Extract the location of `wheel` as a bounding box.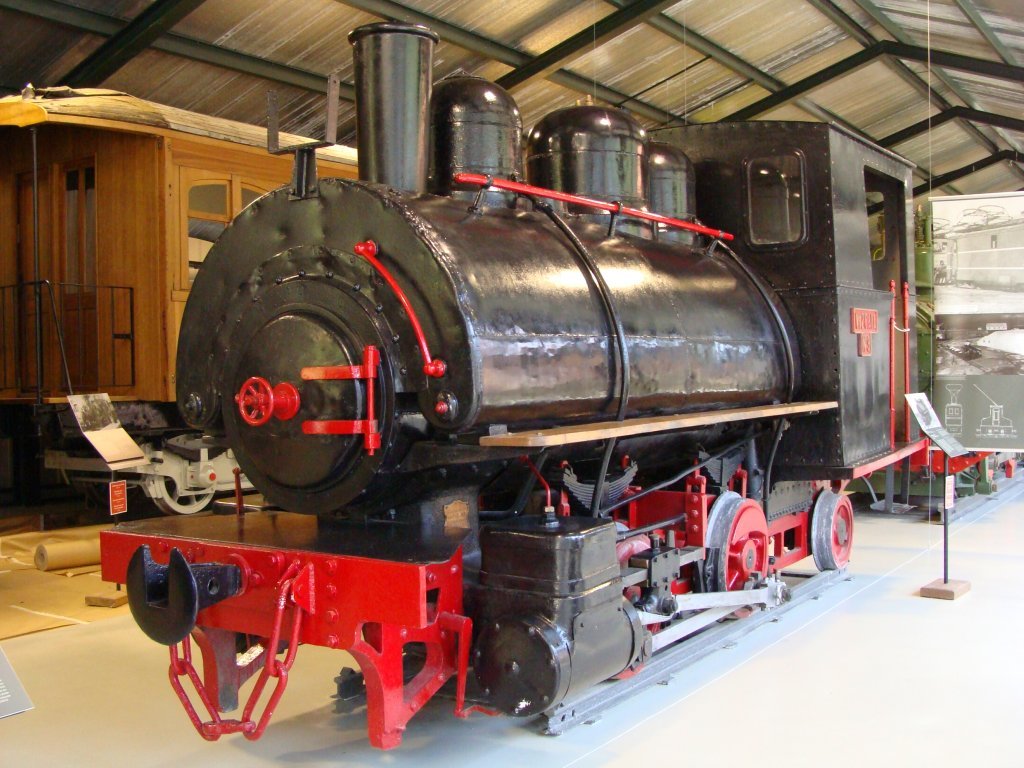
704,494,778,604.
